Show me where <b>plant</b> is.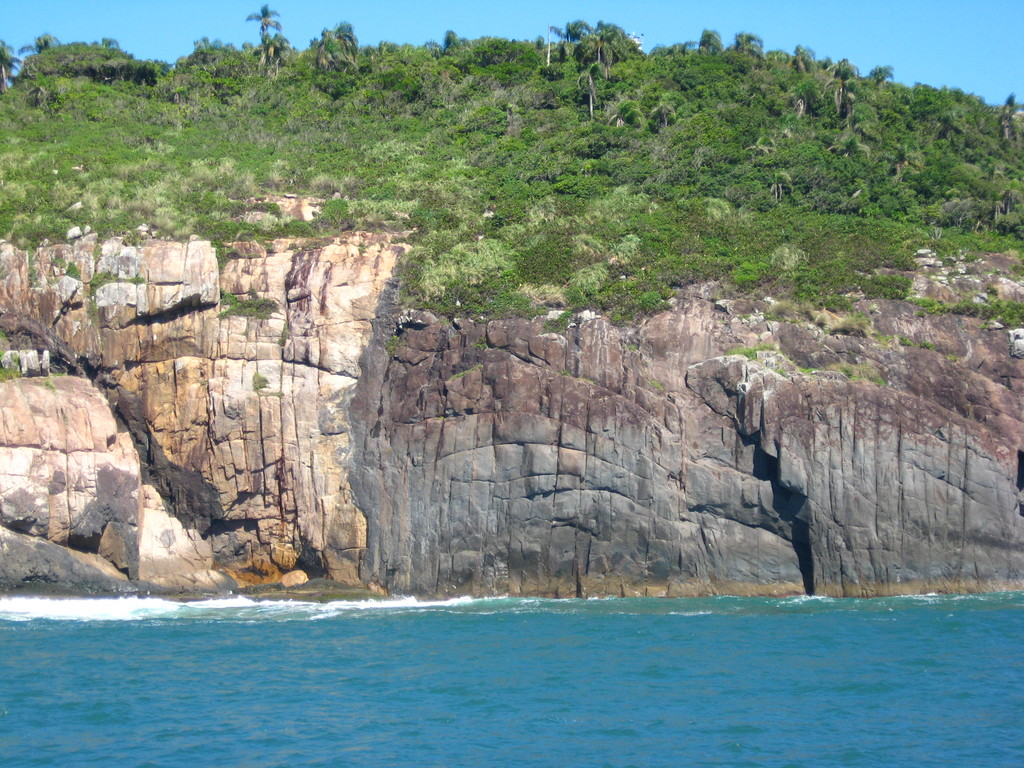
<b>plant</b> is at bbox=[773, 366, 785, 380].
